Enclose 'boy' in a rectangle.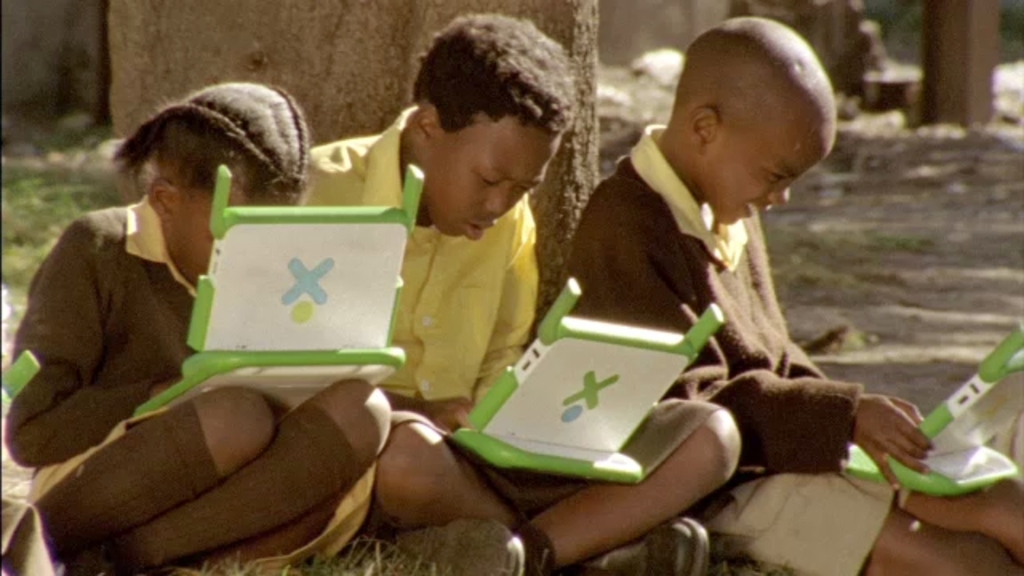
578 19 1006 565.
